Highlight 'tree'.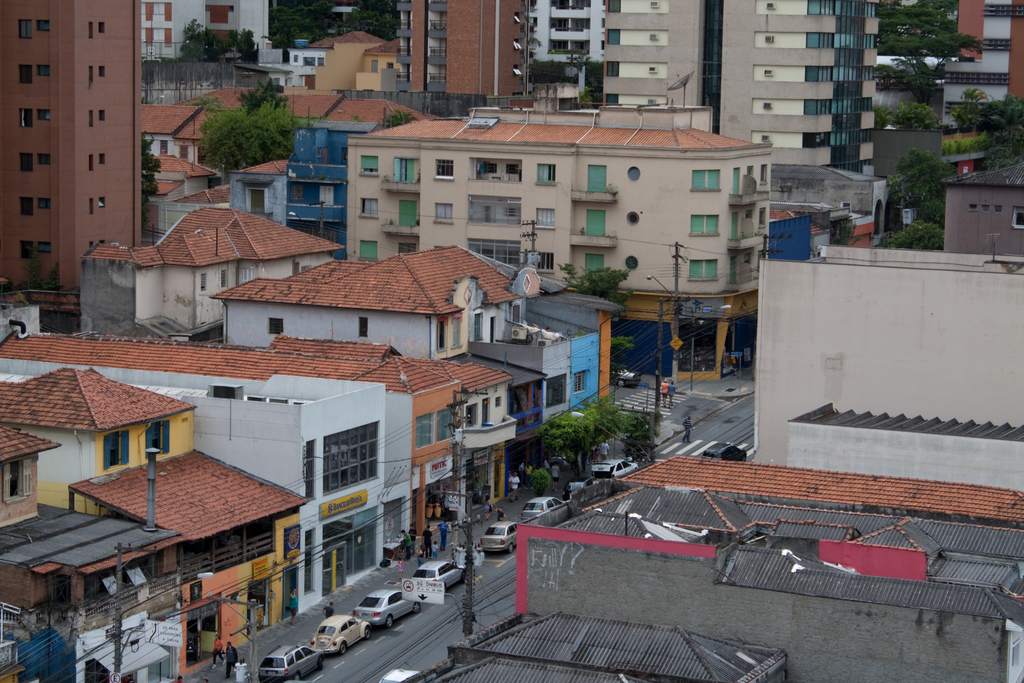
Highlighted region: 334/0/397/43.
